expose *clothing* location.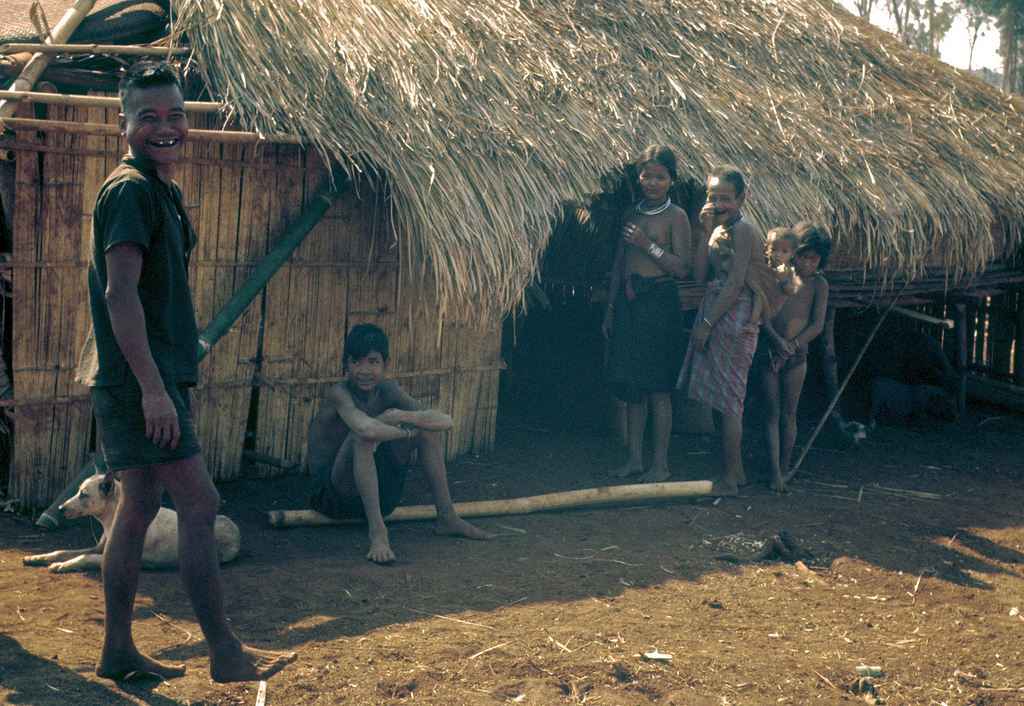
Exposed at 761:337:806:372.
